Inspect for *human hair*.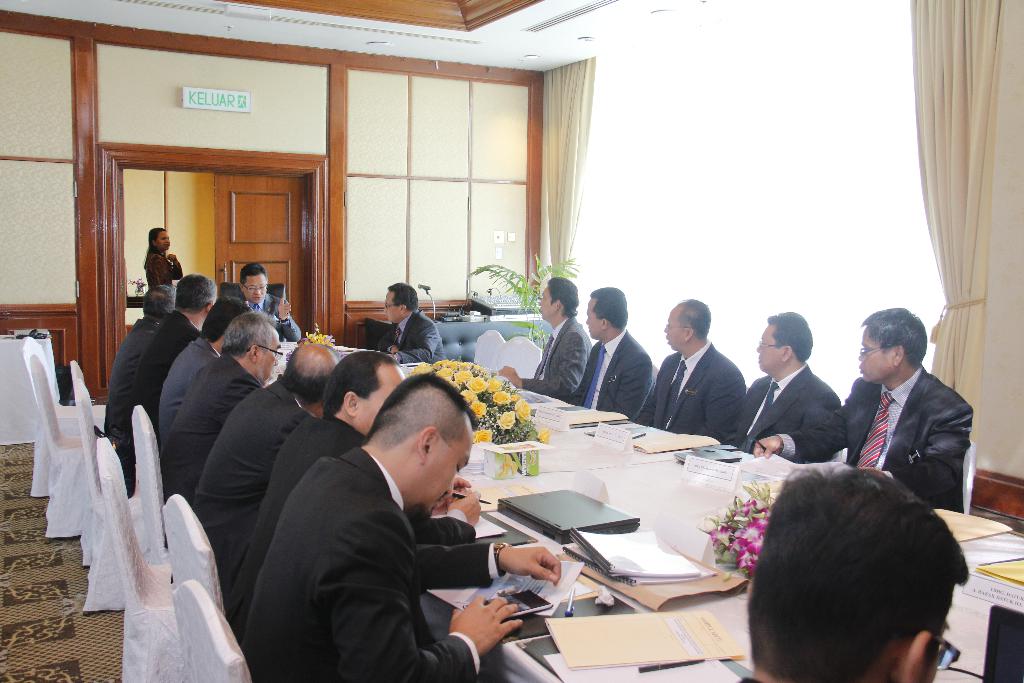
Inspection: <region>387, 278, 419, 317</region>.
